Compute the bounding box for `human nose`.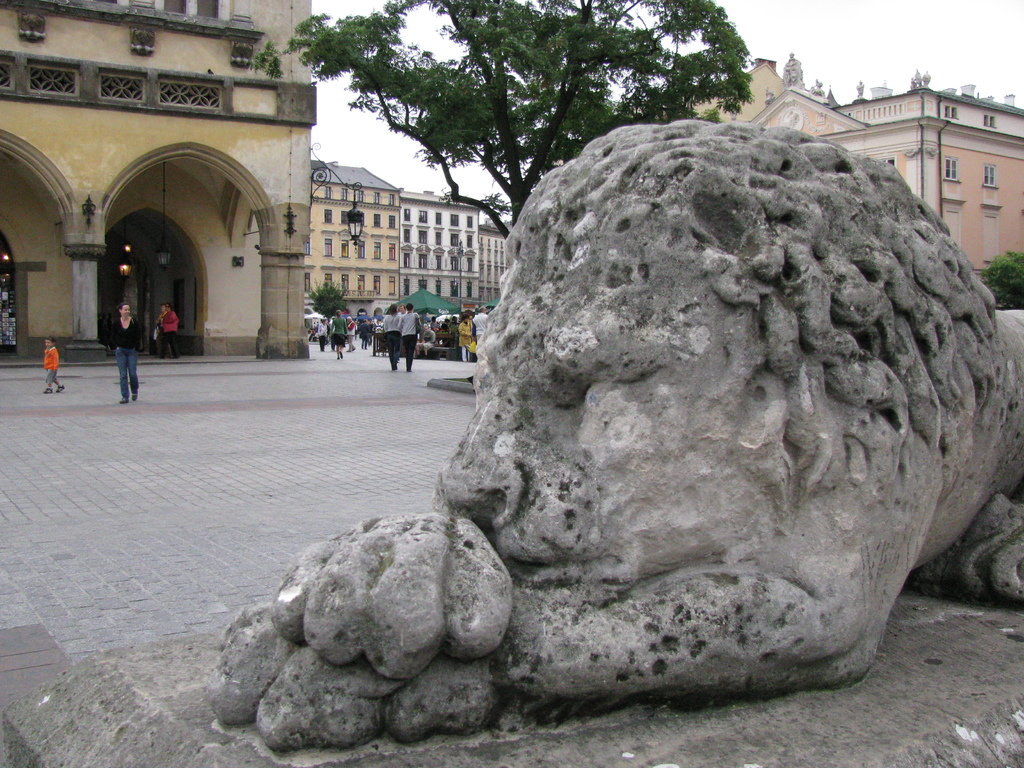
[125,310,128,314].
